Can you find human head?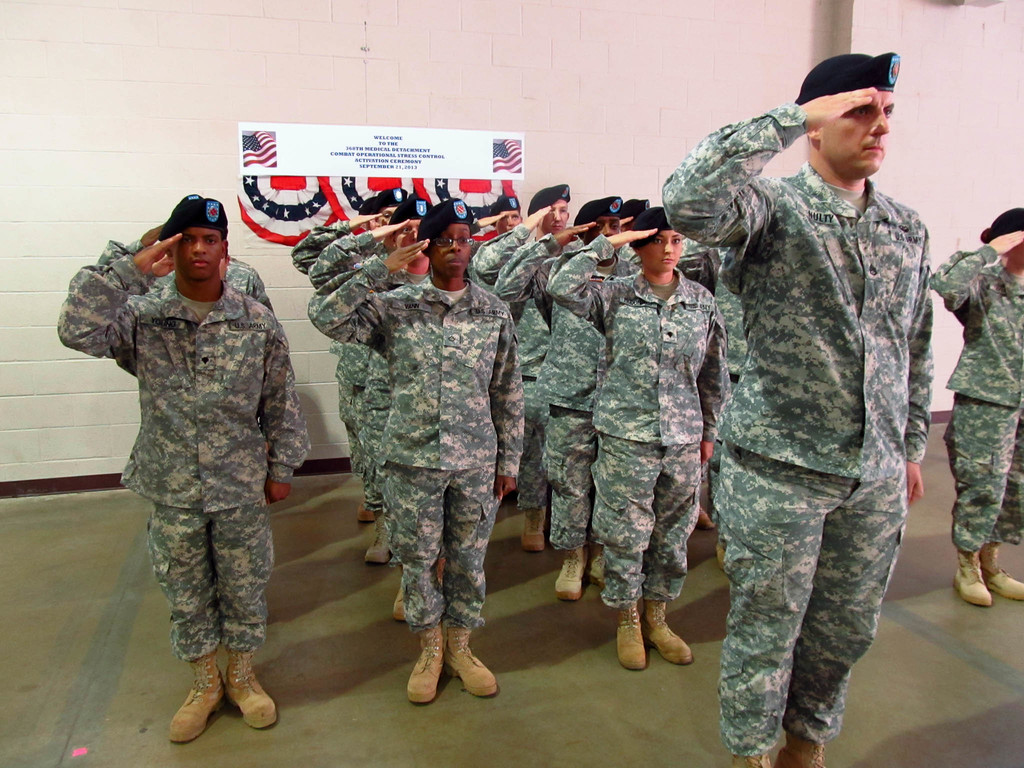
Yes, bounding box: Rect(573, 192, 622, 241).
